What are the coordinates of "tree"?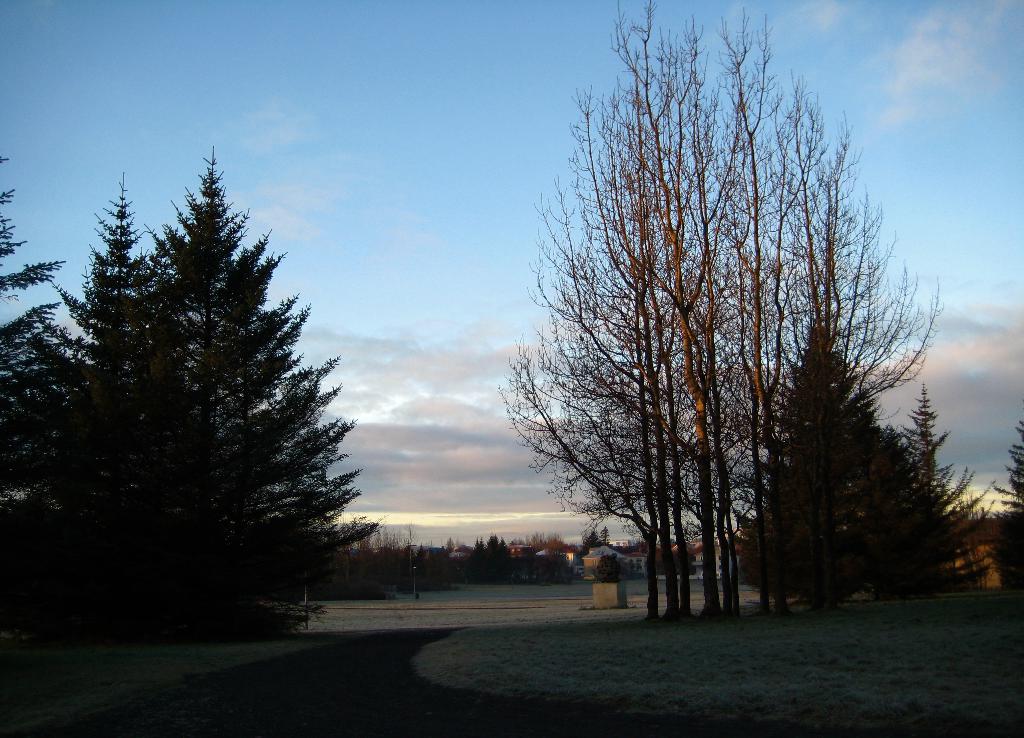
bbox(990, 421, 1023, 616).
